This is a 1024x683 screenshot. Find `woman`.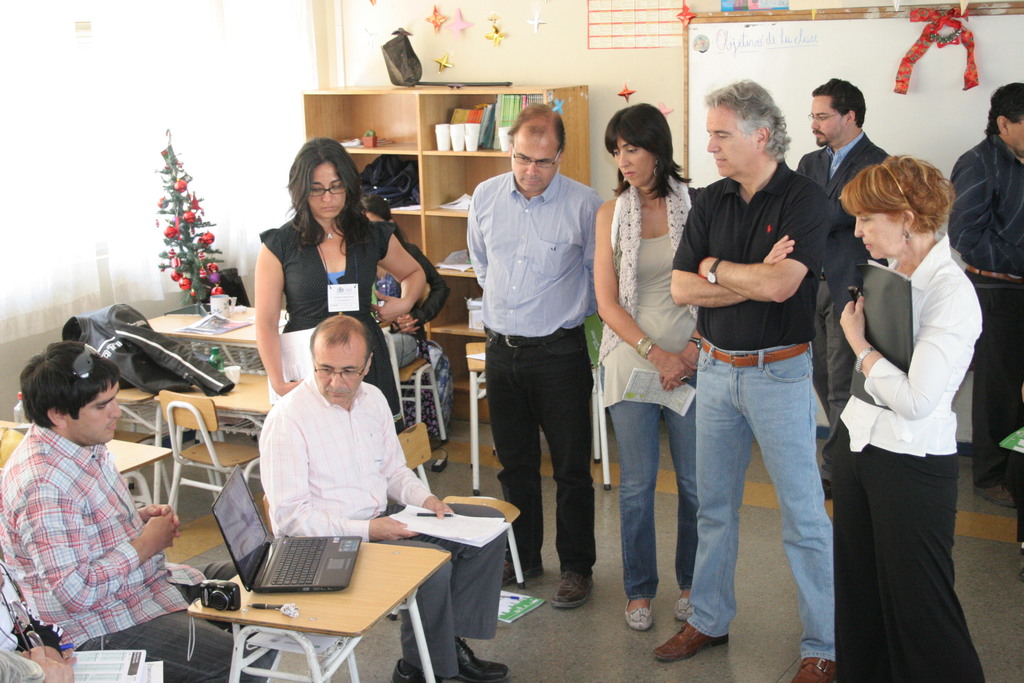
Bounding box: Rect(593, 99, 705, 631).
